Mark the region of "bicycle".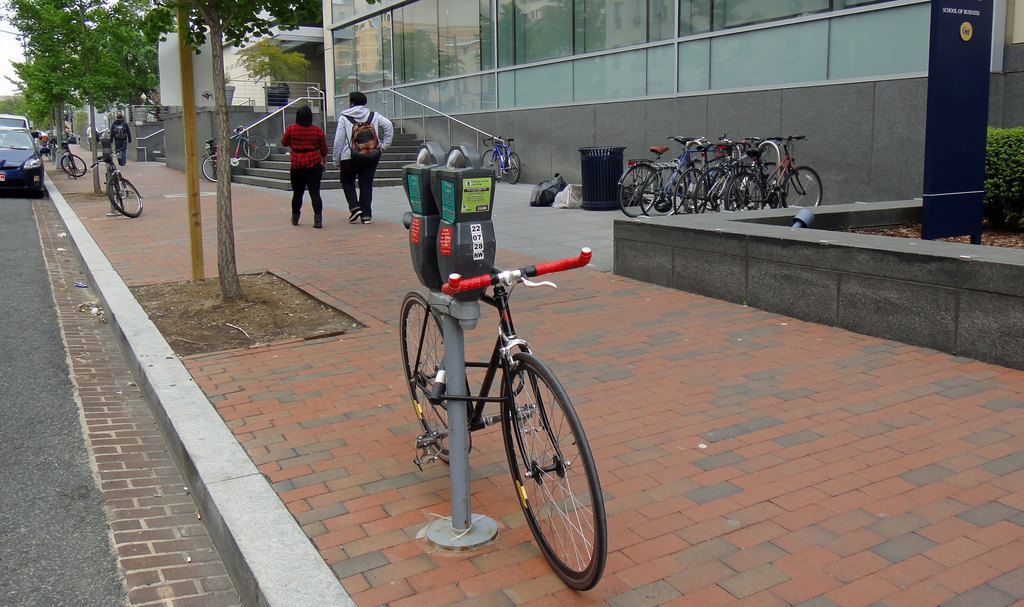
Region: BBox(382, 191, 616, 583).
